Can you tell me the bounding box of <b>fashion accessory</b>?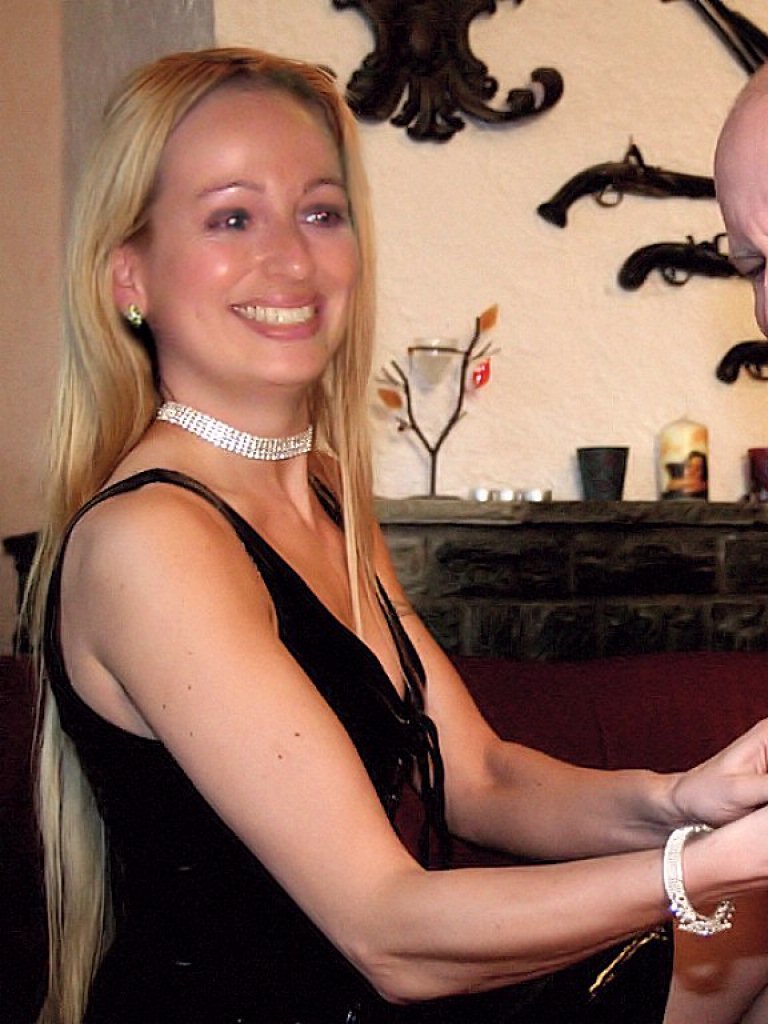
bbox=[130, 305, 144, 324].
